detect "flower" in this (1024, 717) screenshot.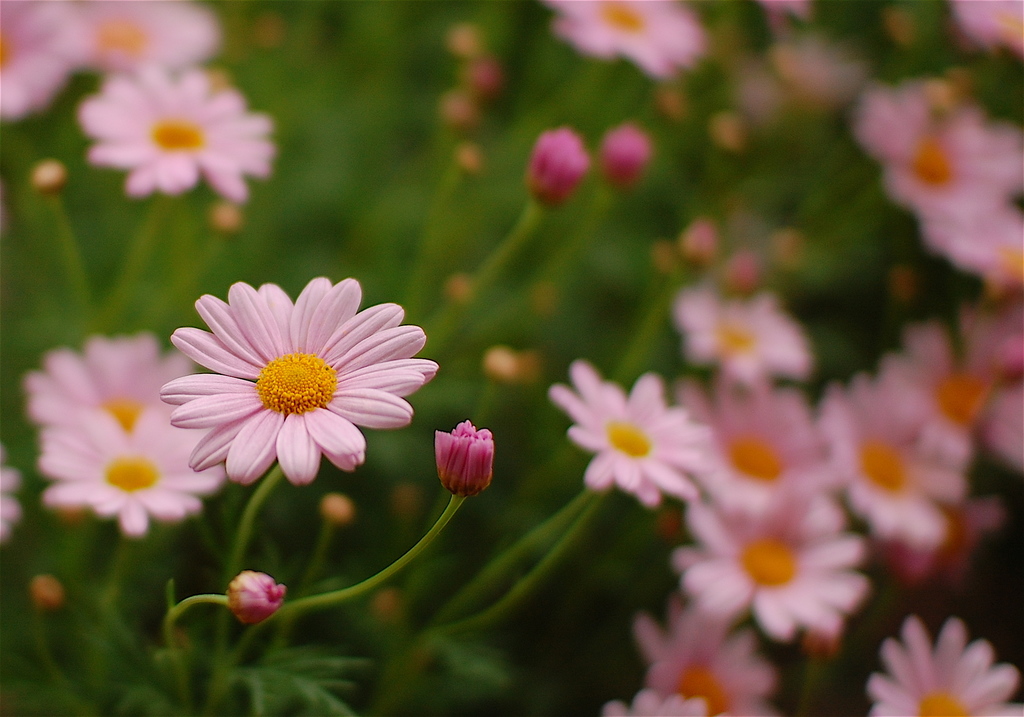
Detection: l=33, t=400, r=224, b=543.
